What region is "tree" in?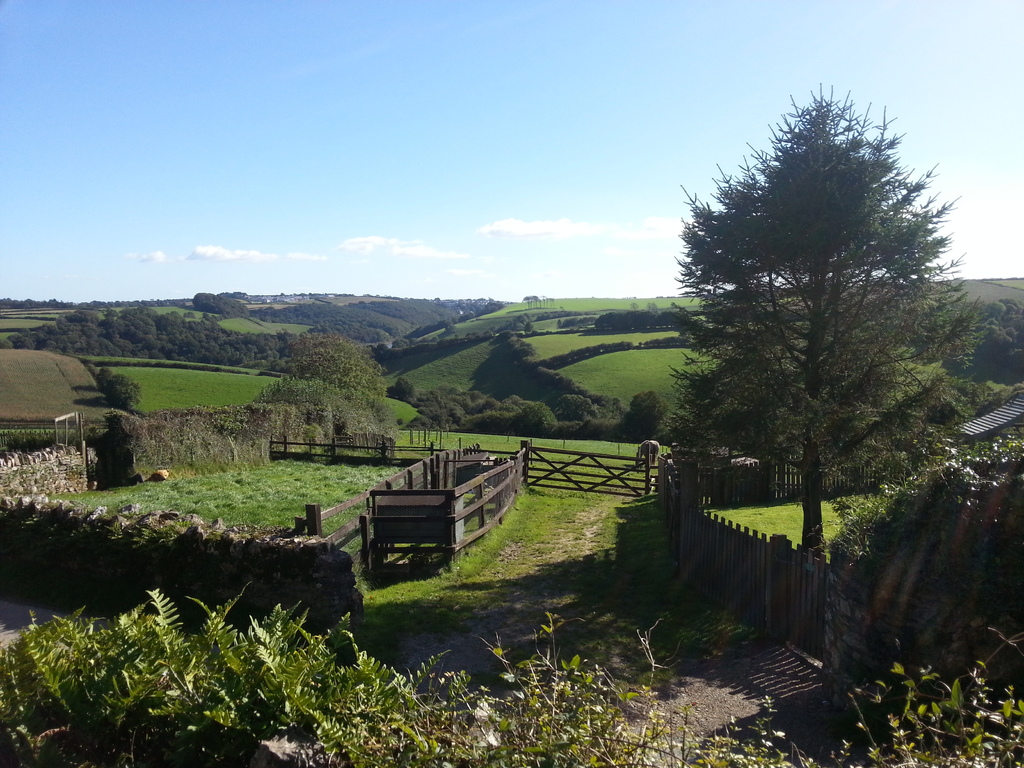
rect(509, 401, 560, 440).
